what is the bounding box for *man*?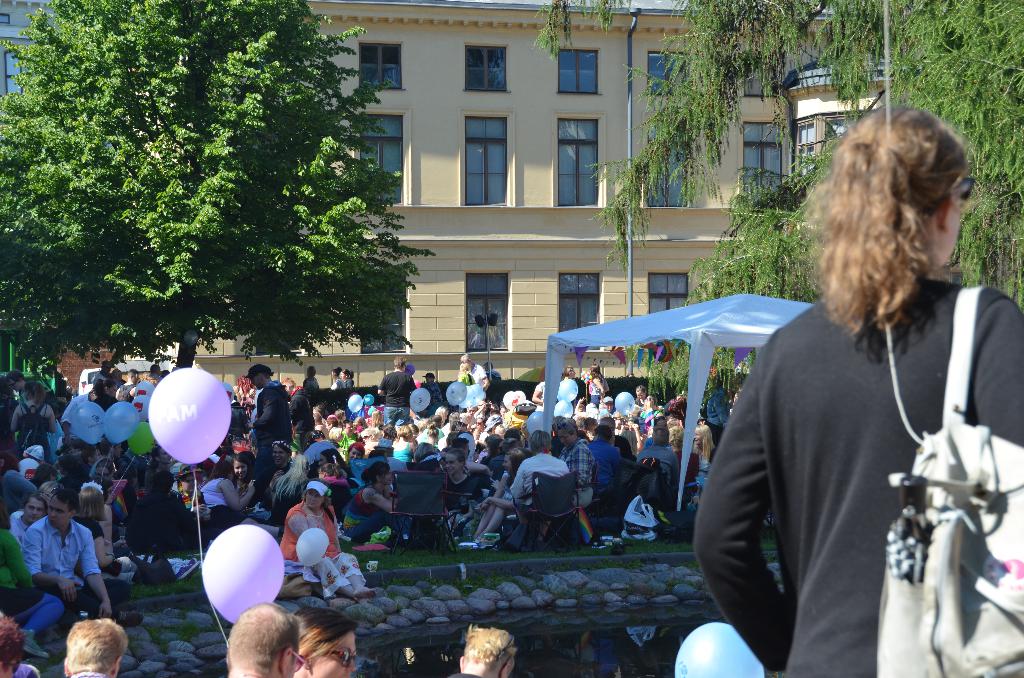
377,355,416,430.
